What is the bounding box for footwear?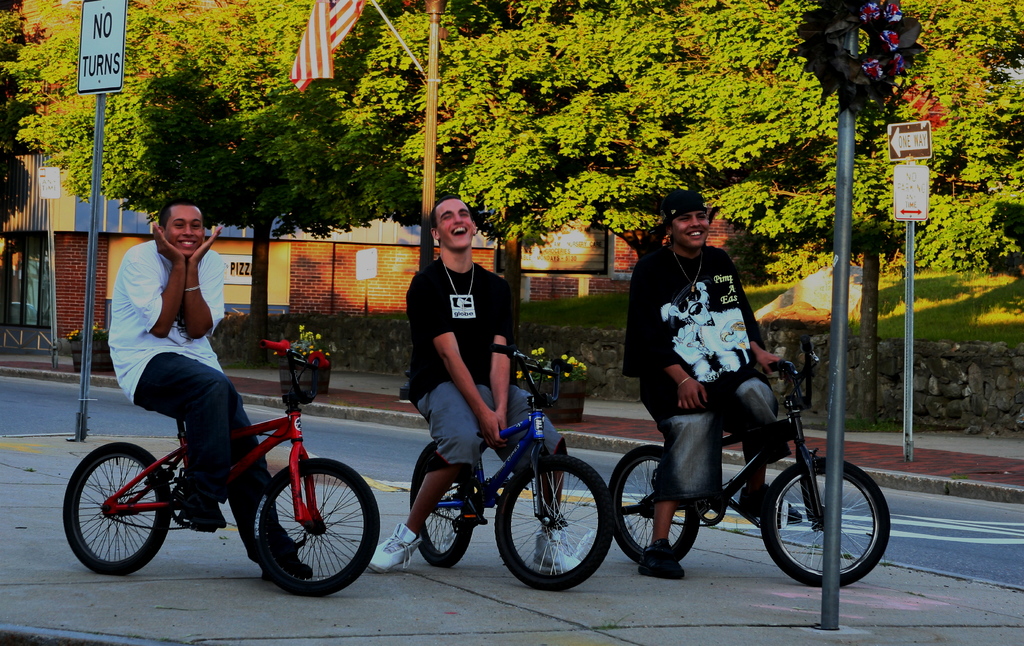
left=736, top=485, right=802, bottom=525.
